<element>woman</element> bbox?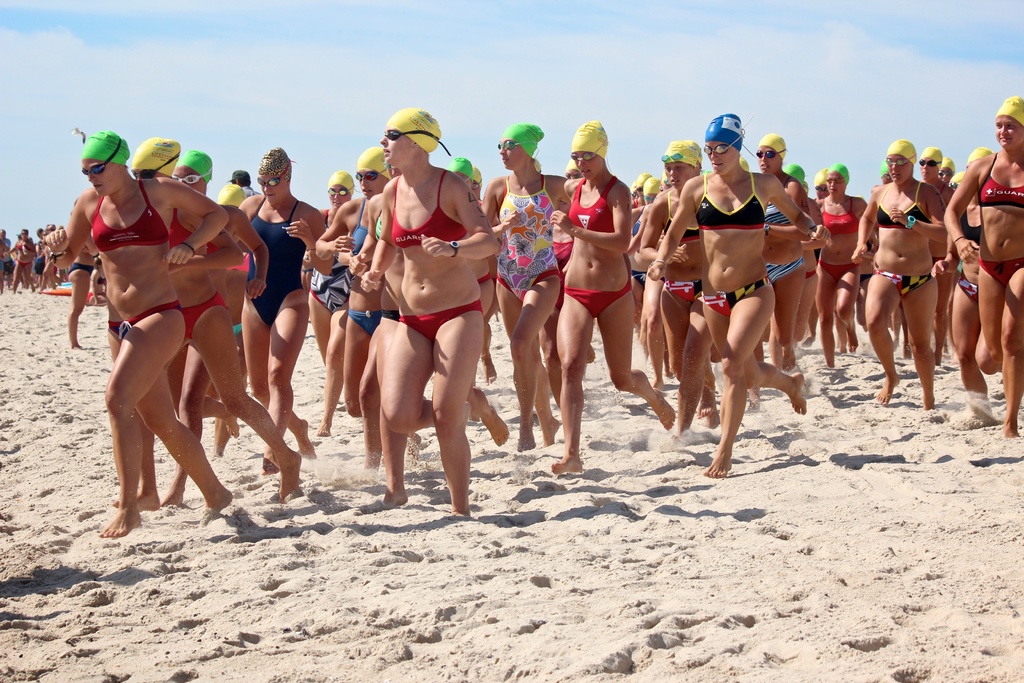
<bbox>653, 113, 824, 484</bbox>
